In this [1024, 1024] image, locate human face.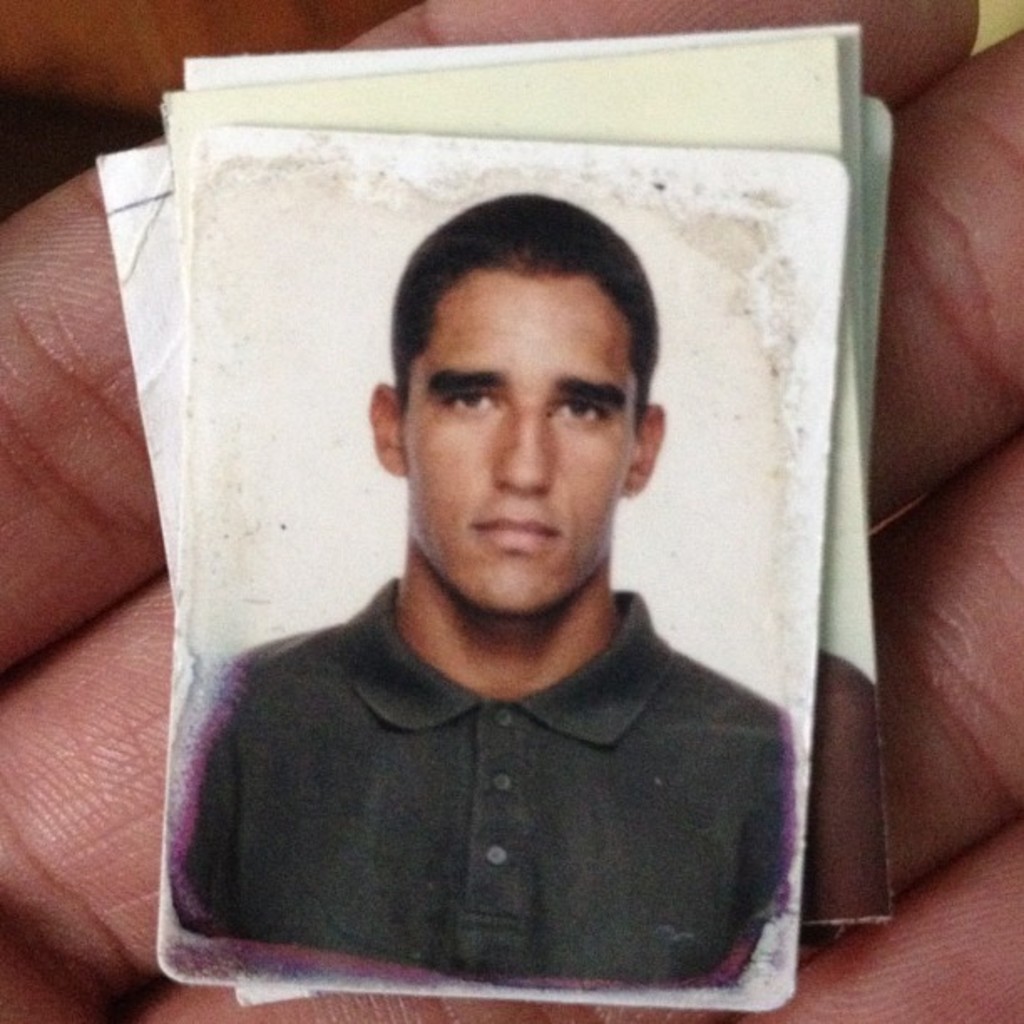
Bounding box: crop(403, 266, 639, 612).
